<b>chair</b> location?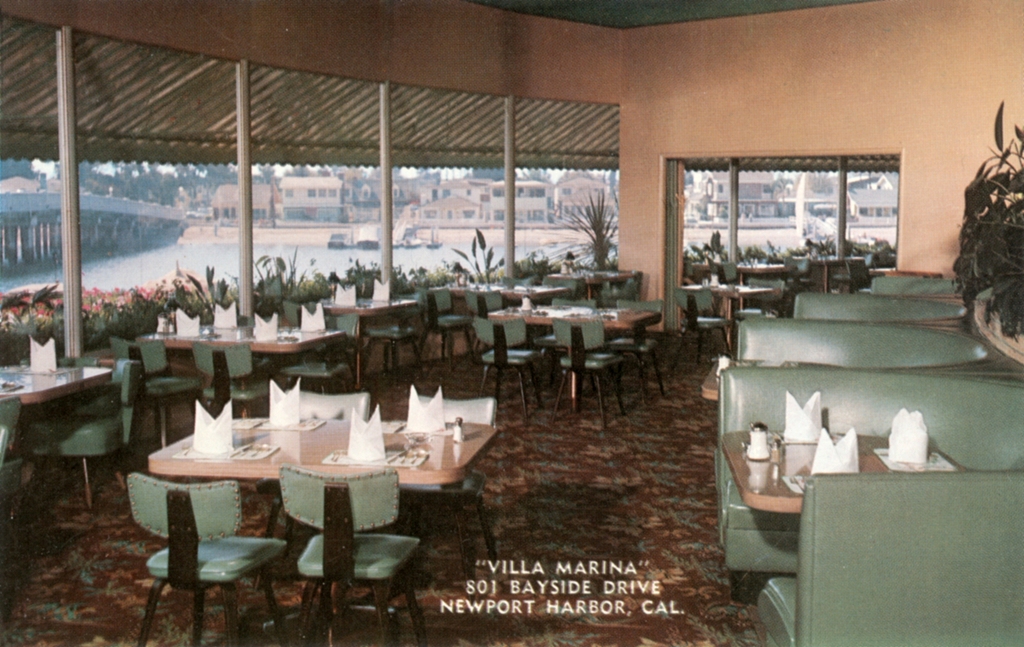
x1=358 y1=291 x2=417 y2=378
